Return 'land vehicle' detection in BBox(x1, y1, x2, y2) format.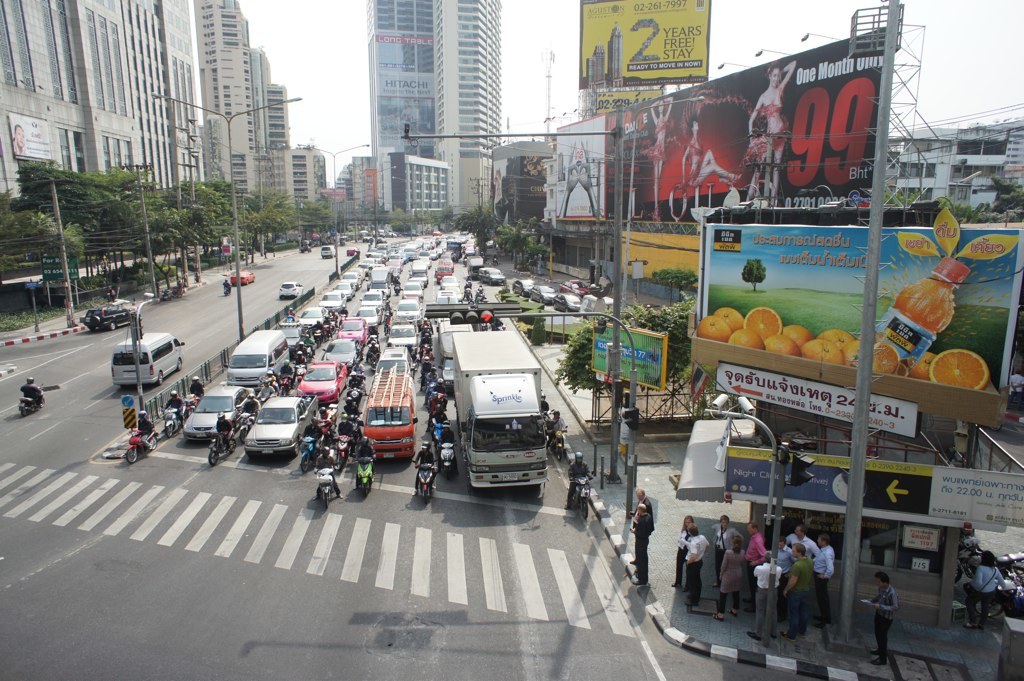
BBox(570, 280, 589, 294).
